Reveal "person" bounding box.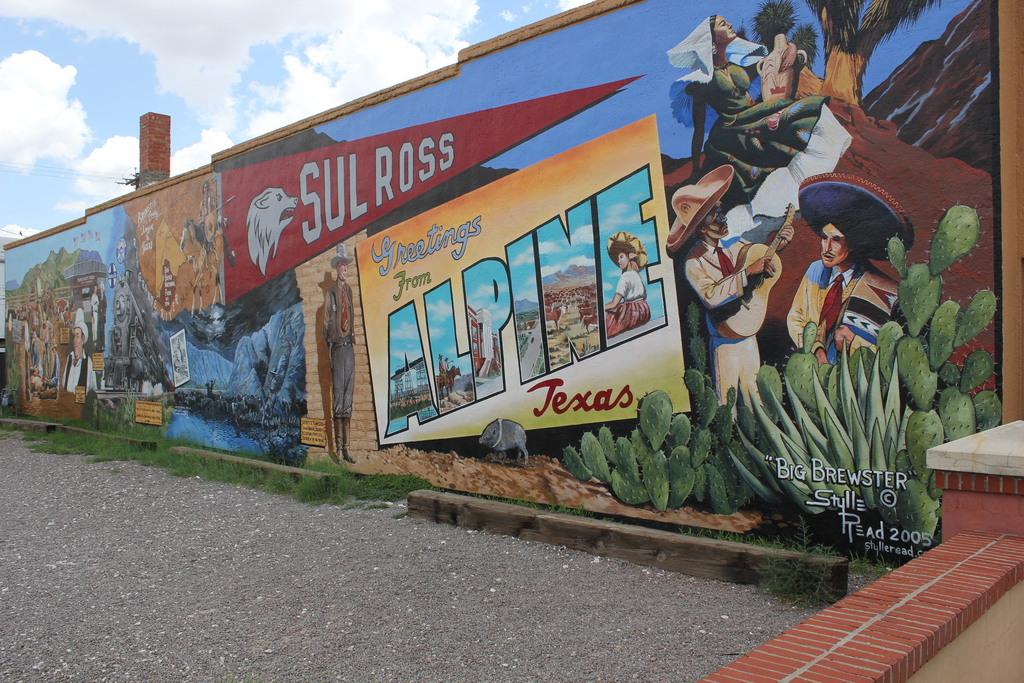
Revealed: bbox=[666, 14, 856, 220].
